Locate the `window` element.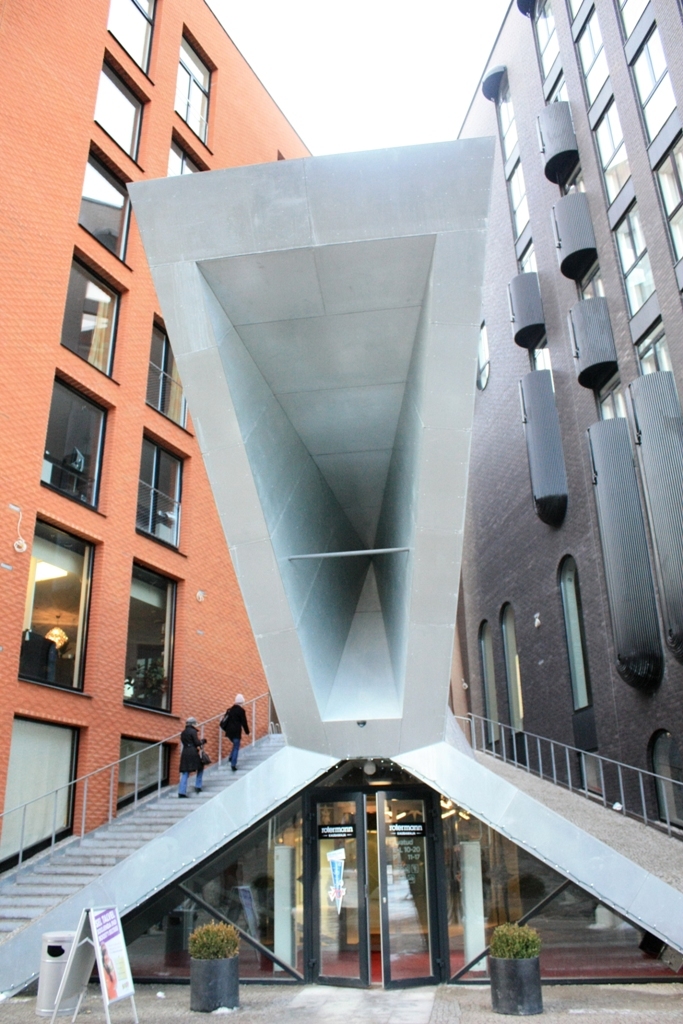
Element bbox: detection(541, 73, 571, 100).
